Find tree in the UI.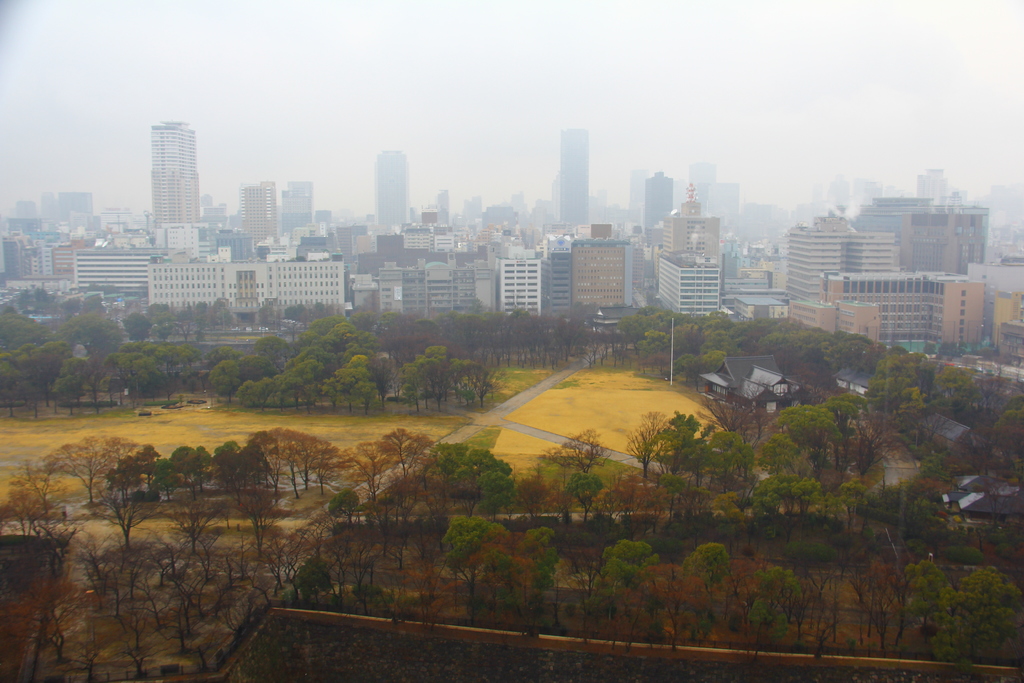
UI element at 430:511:504:625.
